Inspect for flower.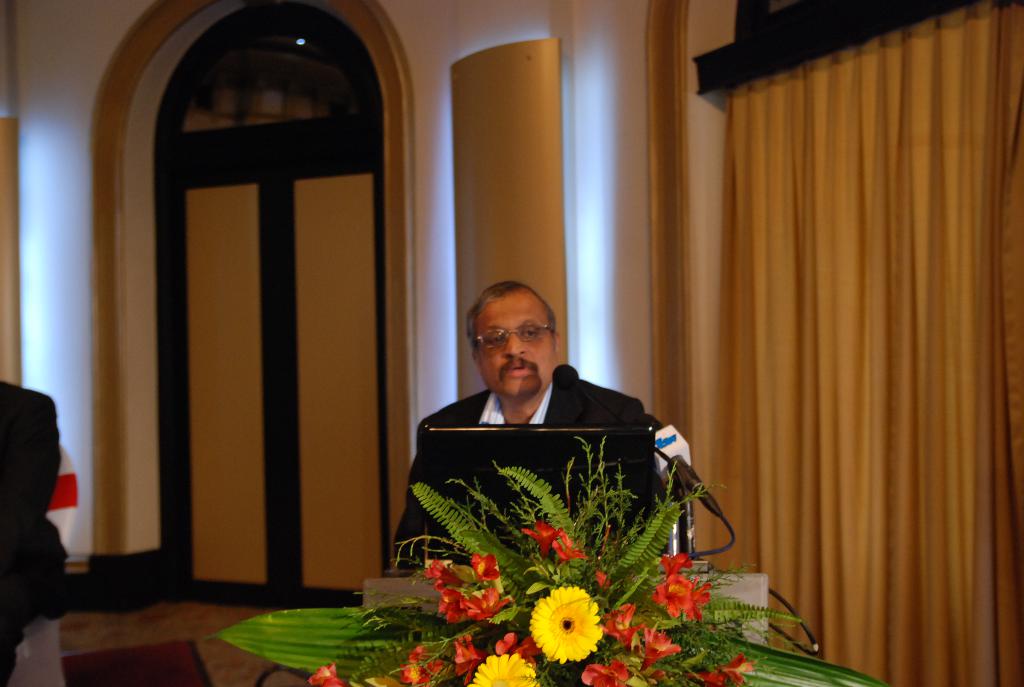
Inspection: rect(480, 651, 541, 686).
